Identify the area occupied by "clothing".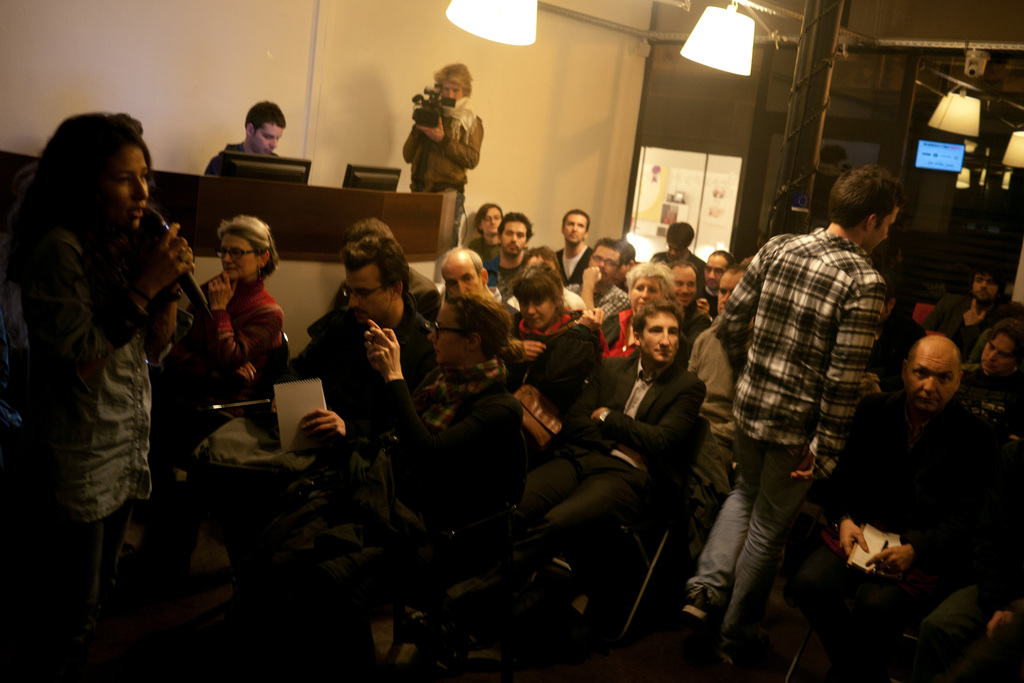
Area: rect(819, 404, 976, 682).
